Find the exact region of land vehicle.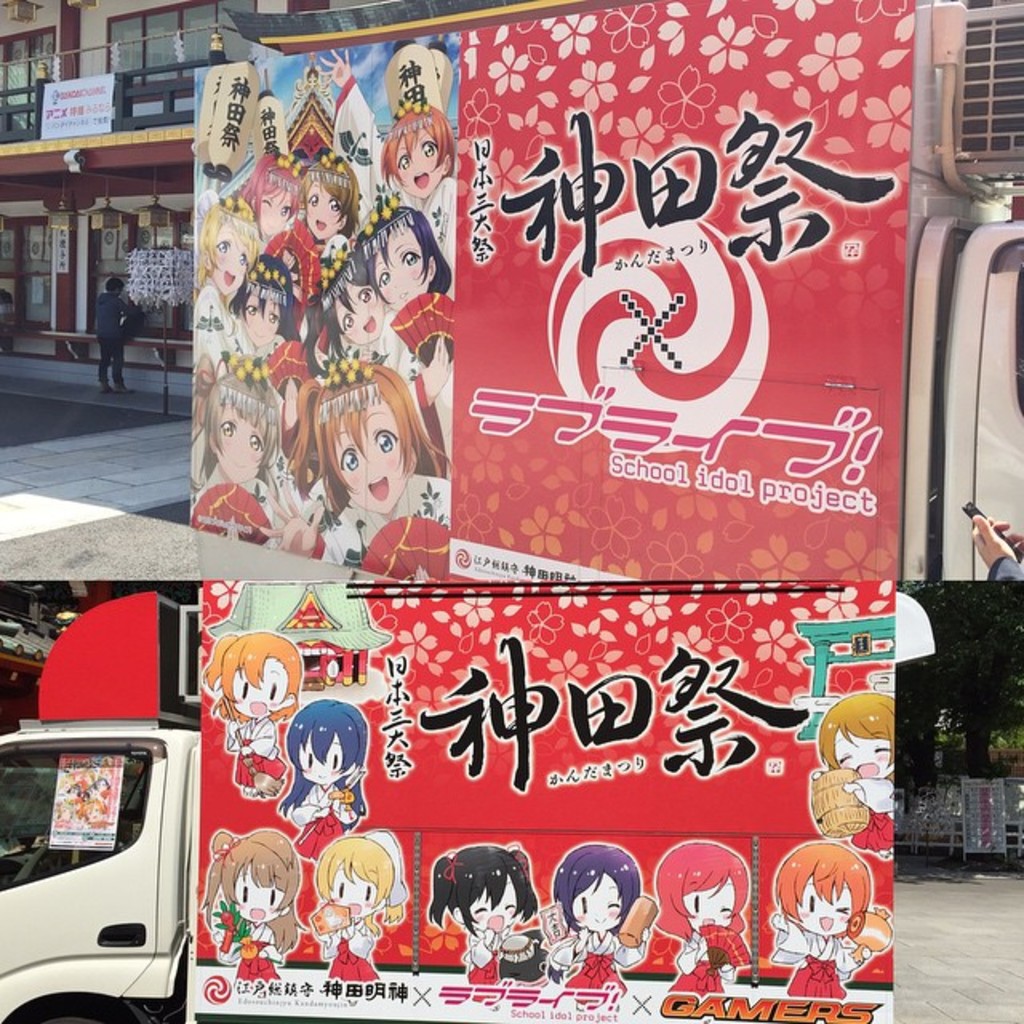
Exact region: [x1=190, y1=0, x2=1022, y2=597].
